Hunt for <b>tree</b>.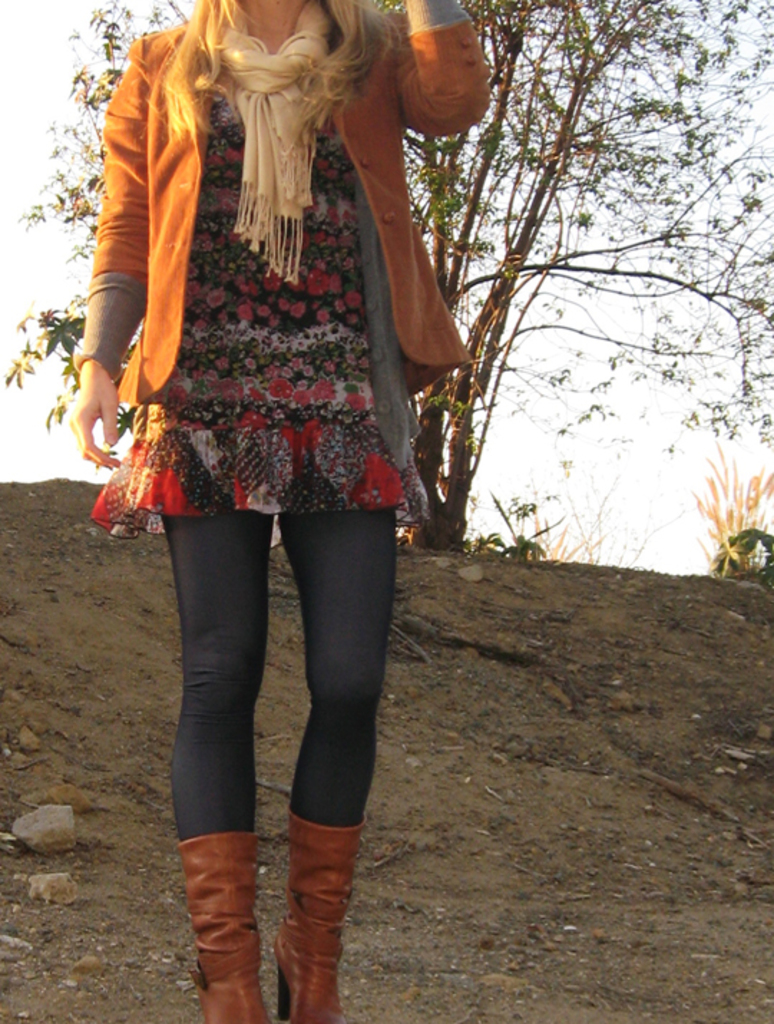
Hunted down at crop(3, 0, 773, 554).
